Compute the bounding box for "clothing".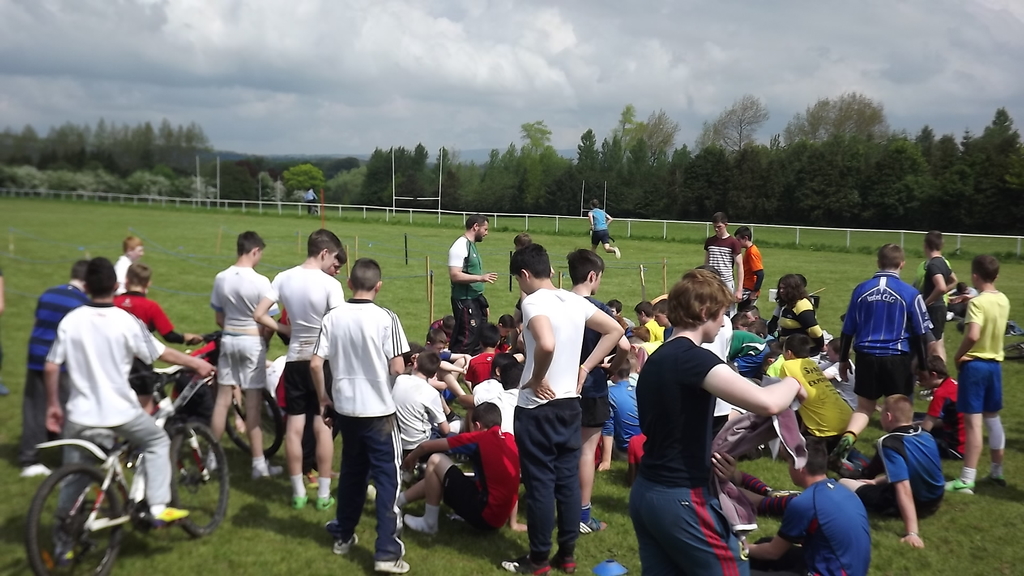
[x1=737, y1=240, x2=764, y2=305].
